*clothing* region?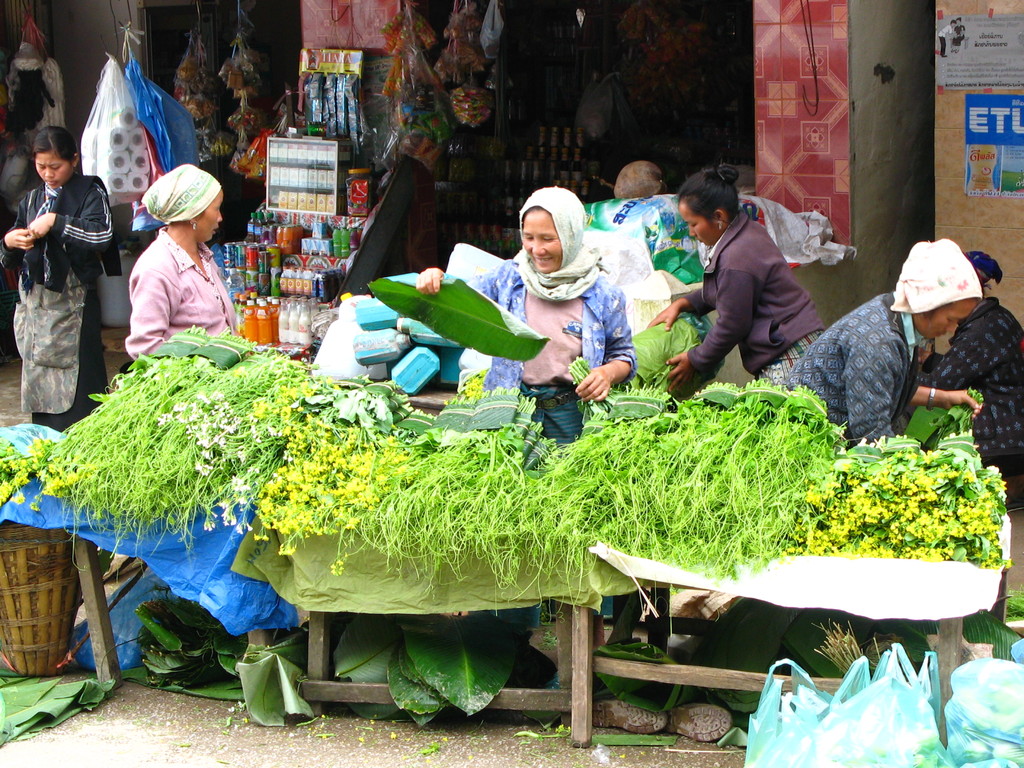
[x1=773, y1=288, x2=927, y2=443]
